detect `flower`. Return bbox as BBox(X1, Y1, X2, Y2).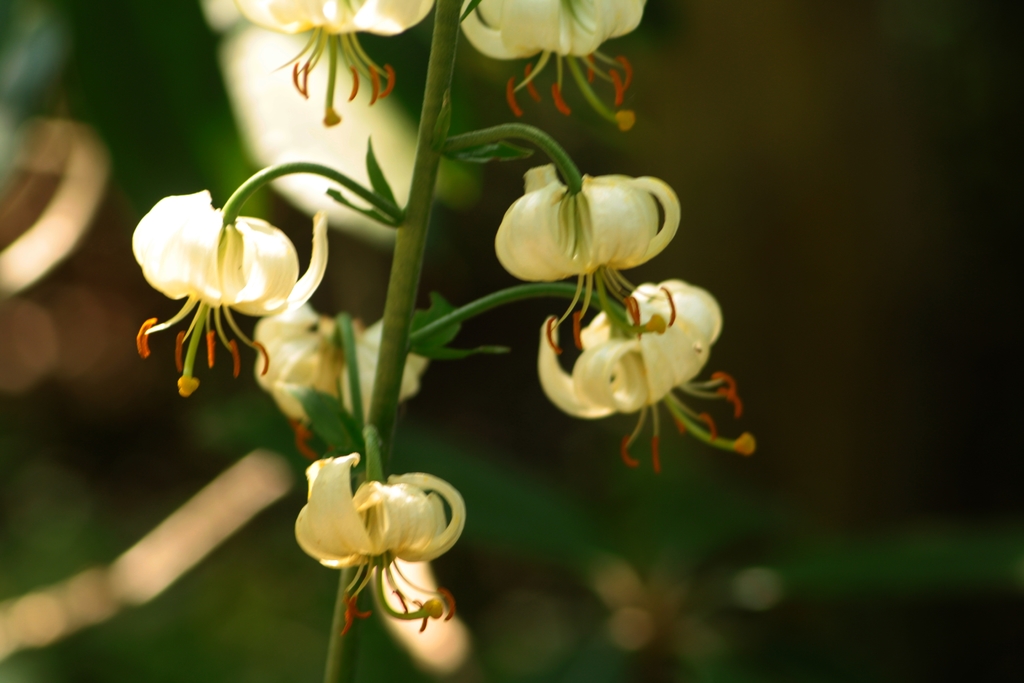
BBox(232, 0, 433, 127).
